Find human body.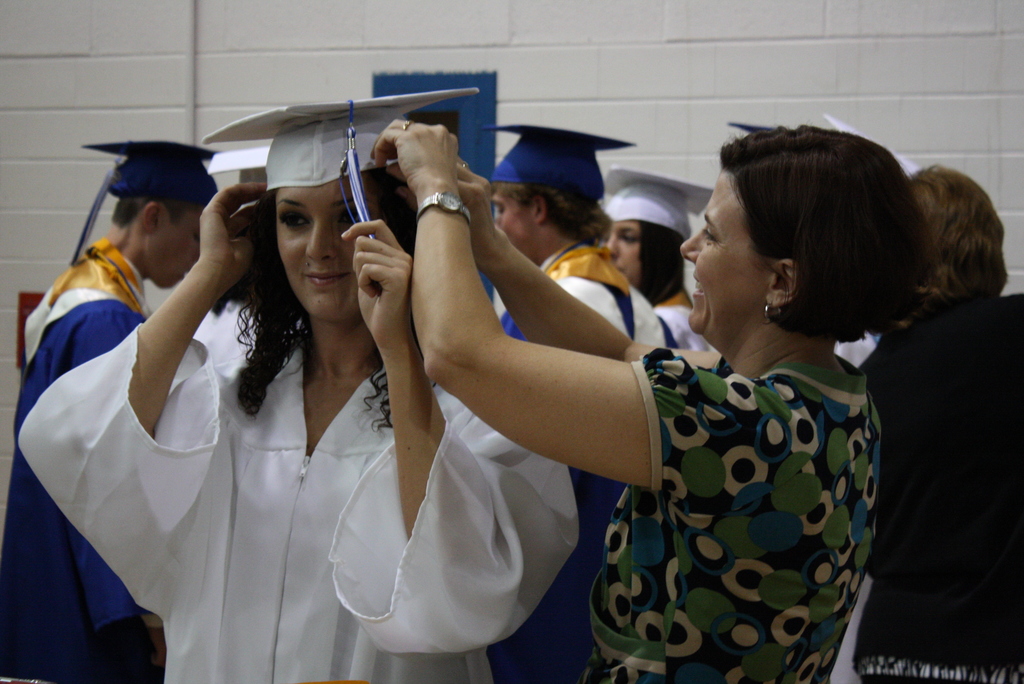
region(367, 129, 925, 683).
